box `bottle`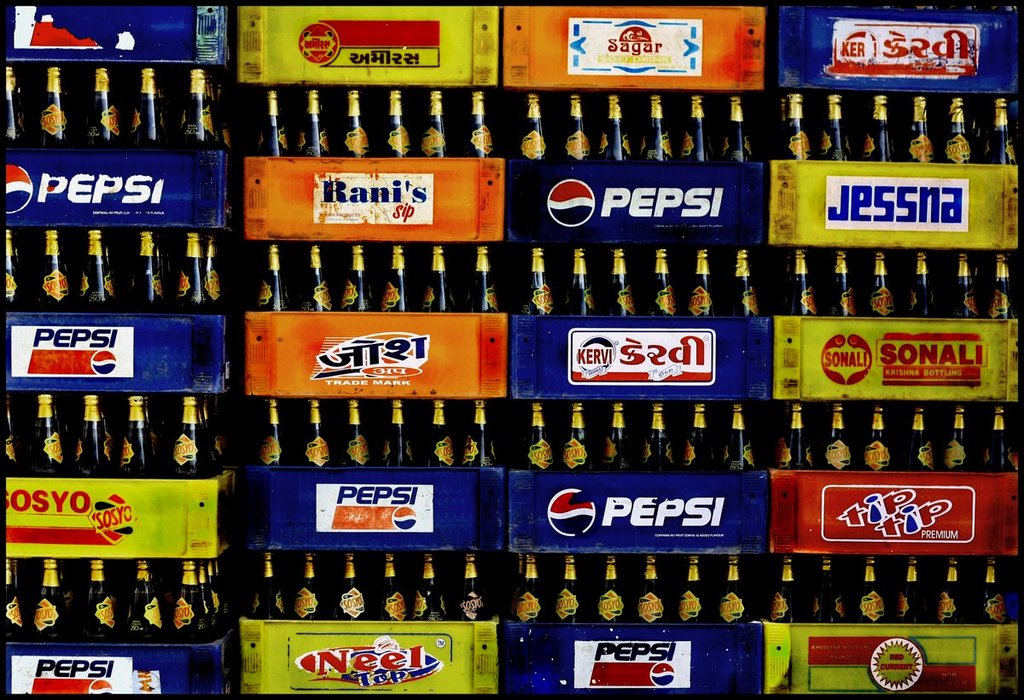
989 98 1016 166
